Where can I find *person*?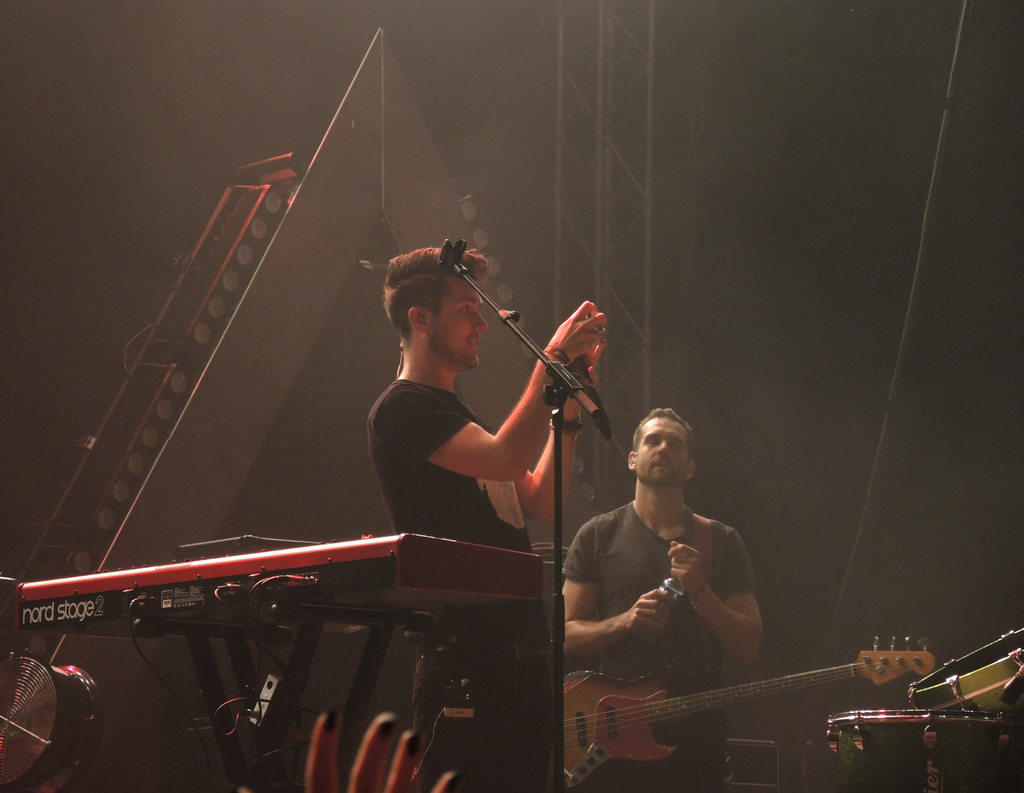
You can find it at [558, 407, 769, 792].
